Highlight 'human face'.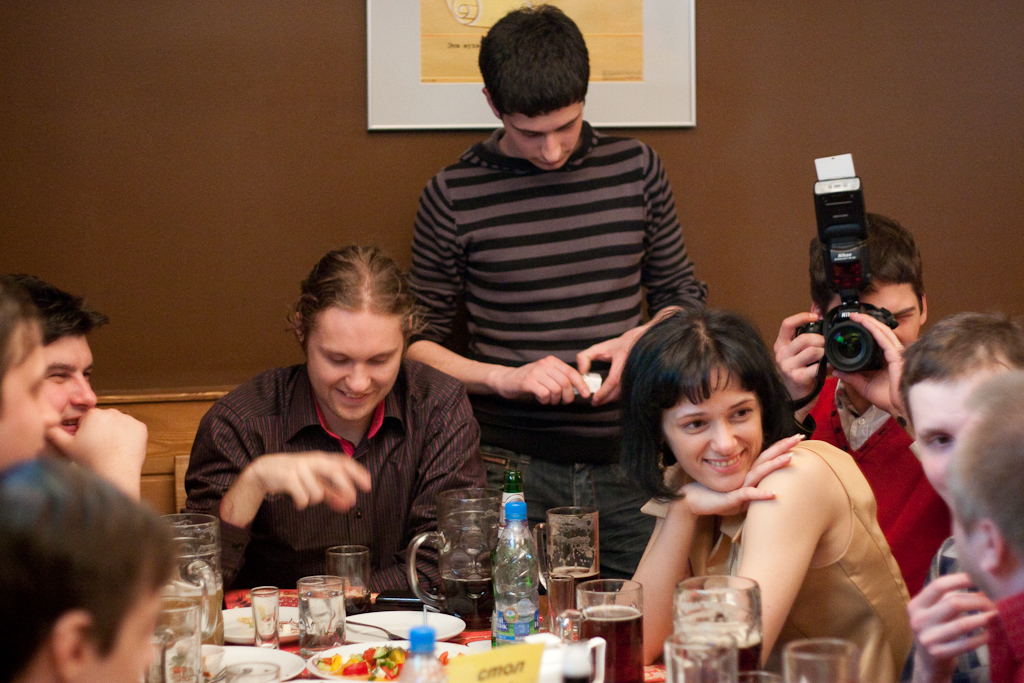
Highlighted region: select_region(951, 499, 1019, 604).
